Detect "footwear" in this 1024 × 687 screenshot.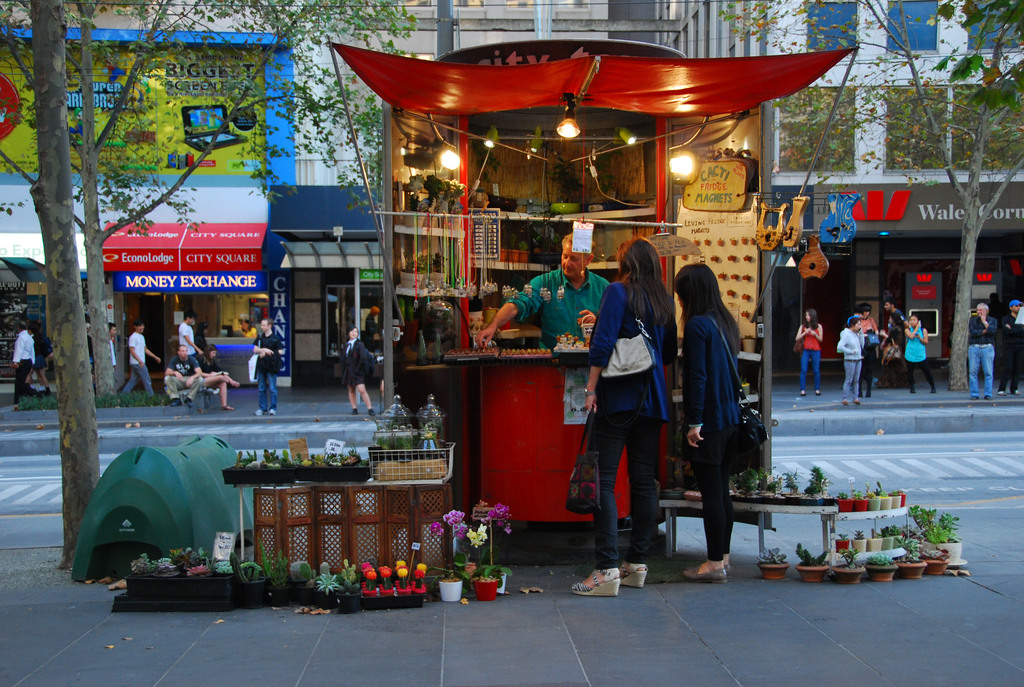
Detection: crop(365, 407, 374, 415).
